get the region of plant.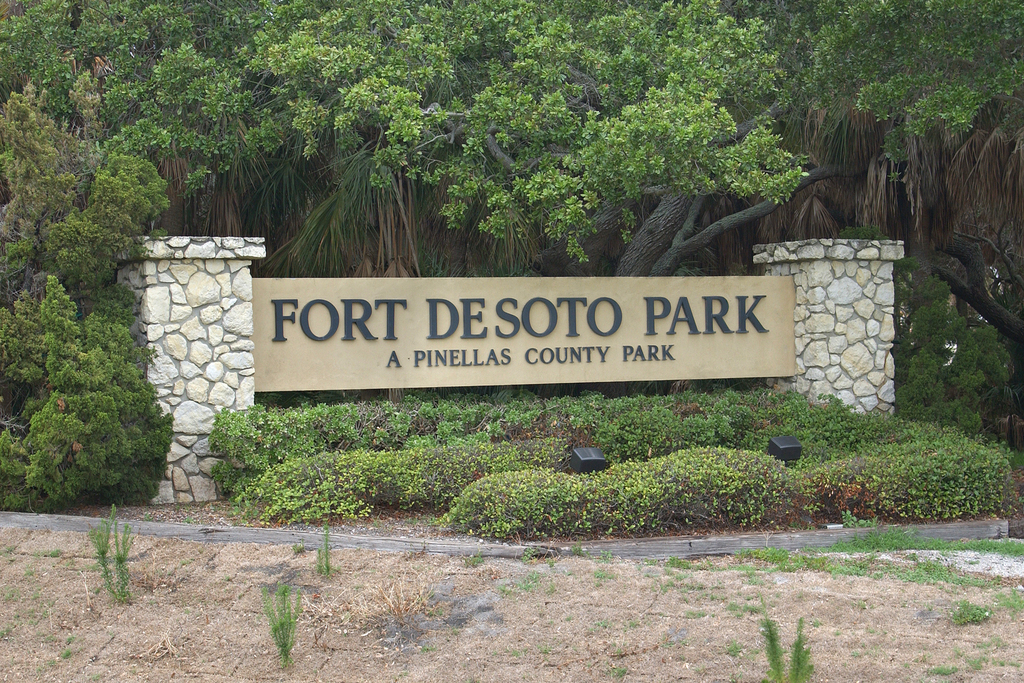
BBox(545, 557, 556, 573).
